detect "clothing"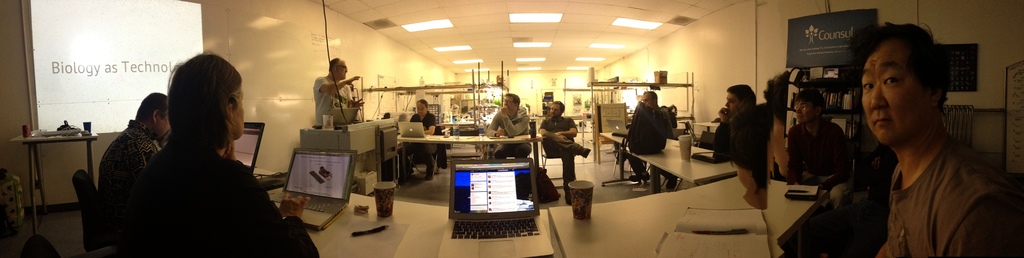
bbox(101, 133, 316, 257)
